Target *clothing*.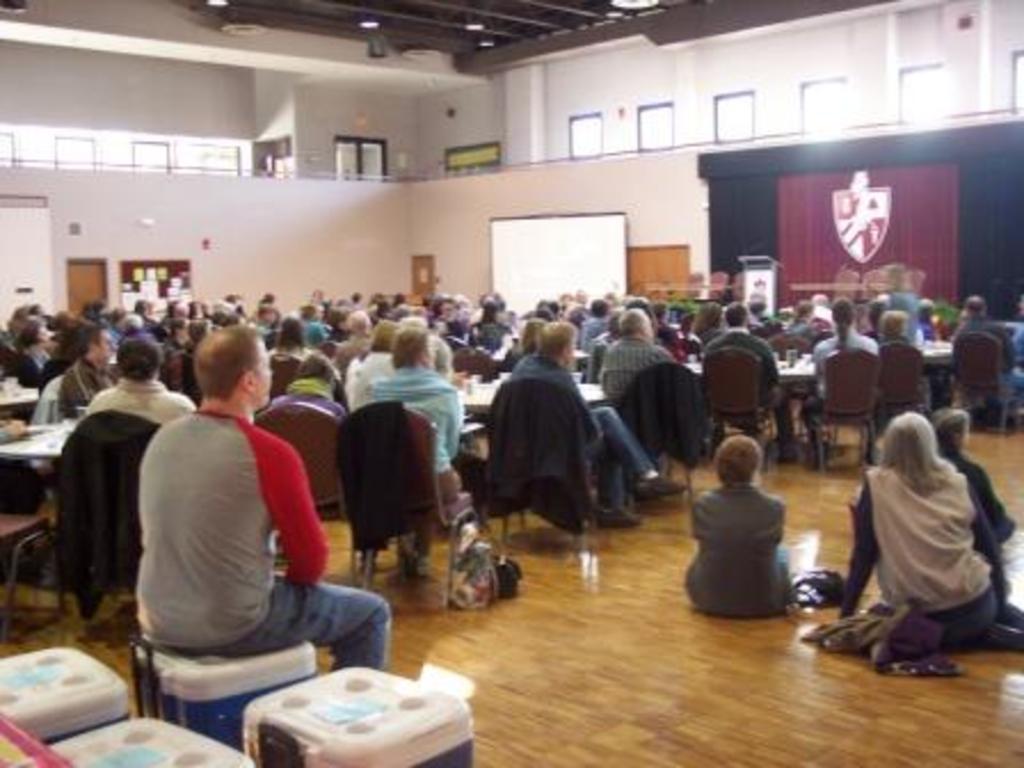
Target region: {"left": 121, "top": 359, "right": 331, "bottom": 693}.
